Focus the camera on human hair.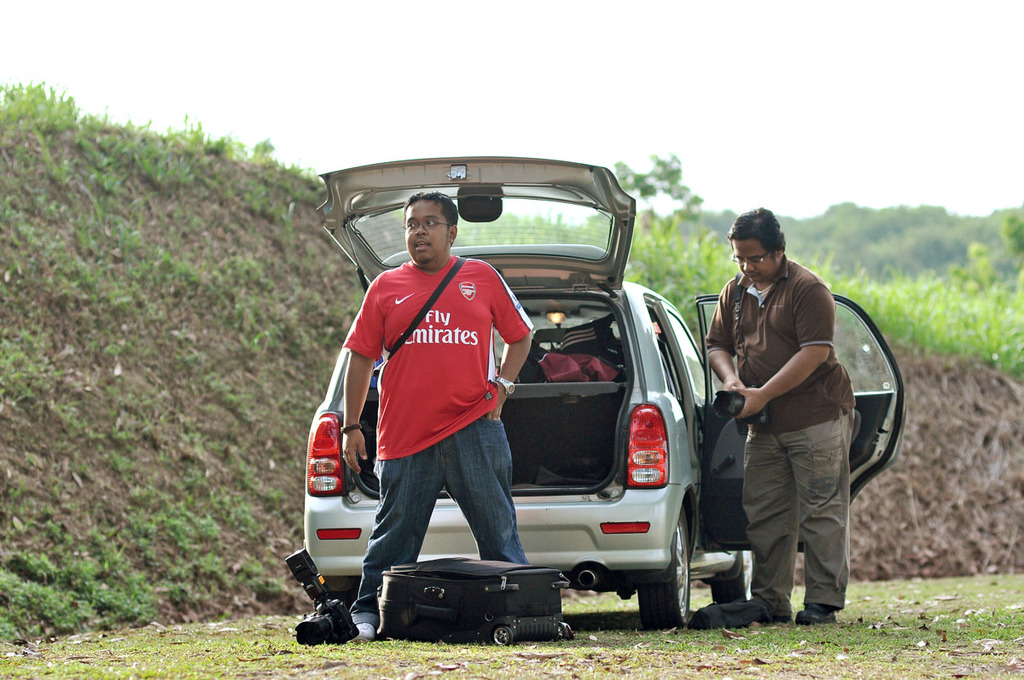
Focus region: 410/191/460/234.
